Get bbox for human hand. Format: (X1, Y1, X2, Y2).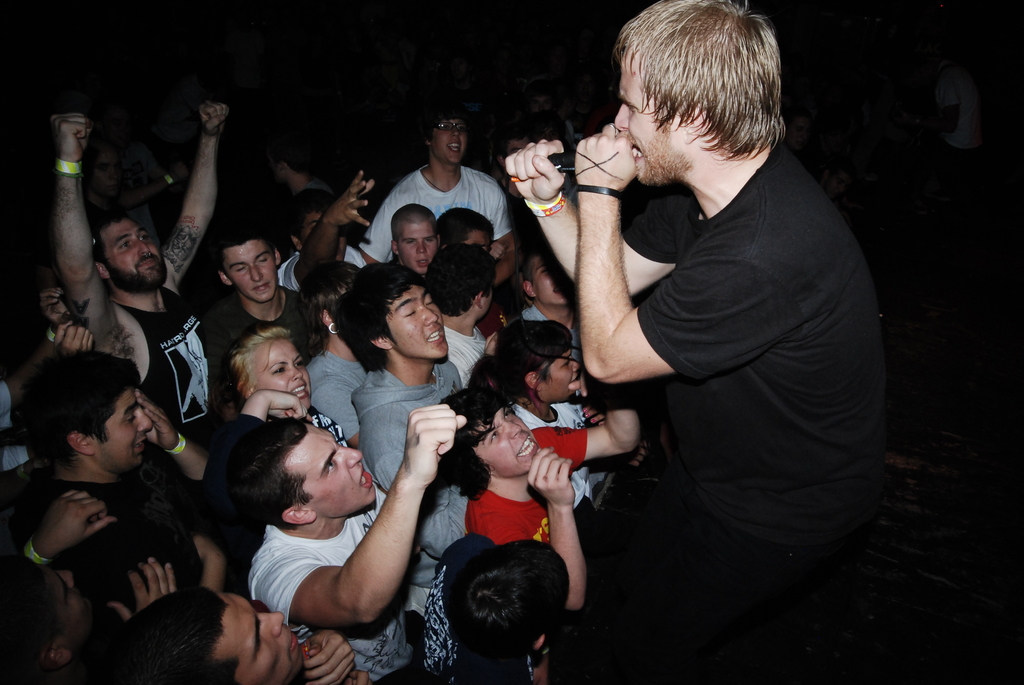
(573, 121, 641, 196).
